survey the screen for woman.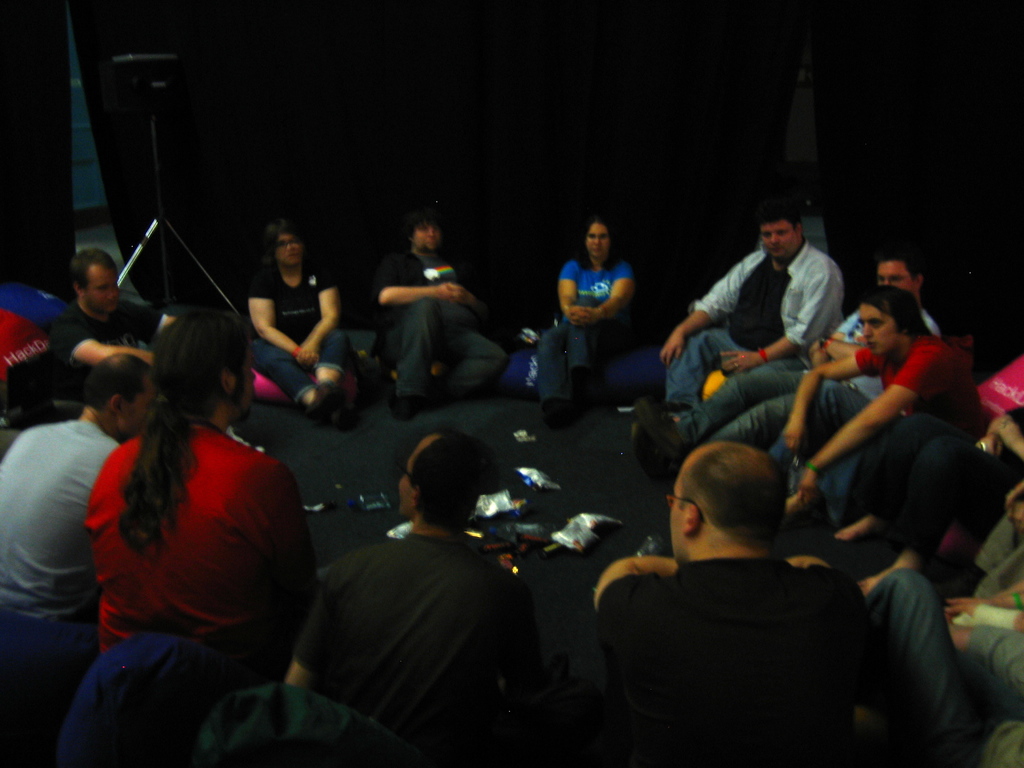
Survey found: (x1=541, y1=222, x2=637, y2=423).
